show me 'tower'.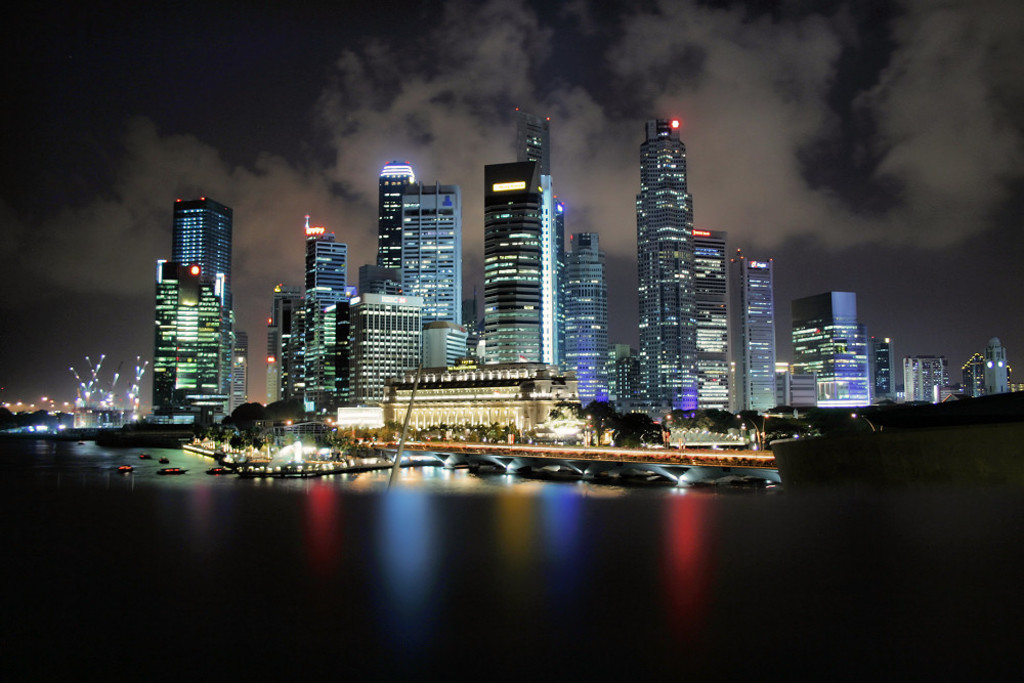
'tower' is here: bbox=[873, 340, 898, 400].
